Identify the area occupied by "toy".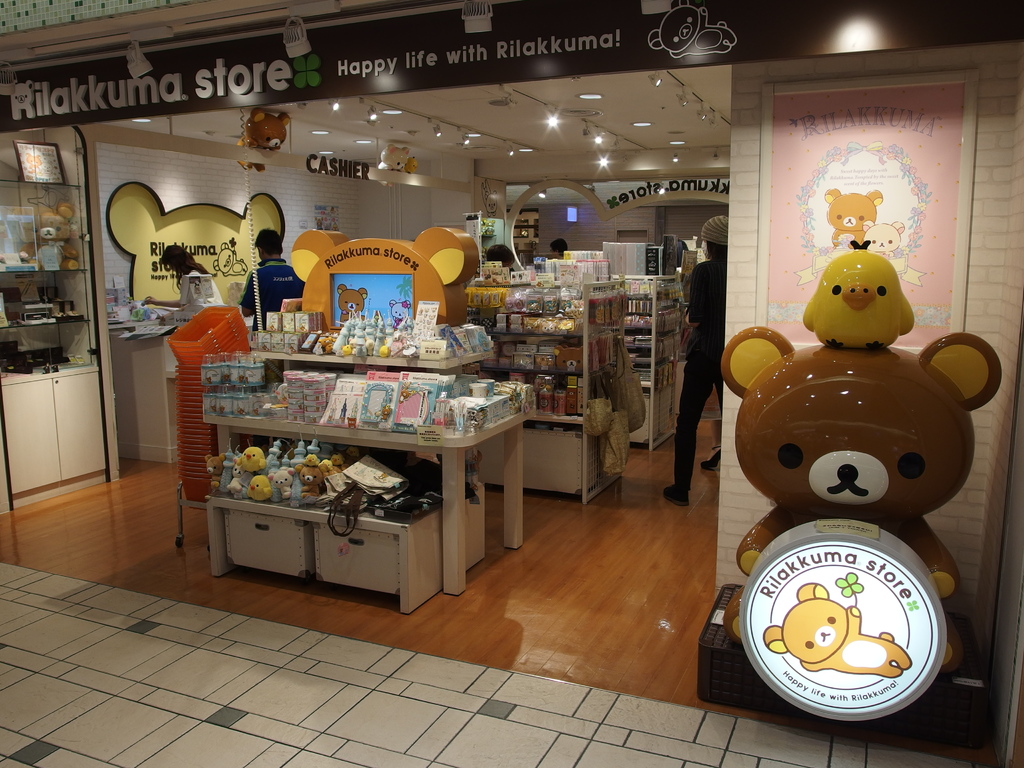
Area: [240,446,268,472].
